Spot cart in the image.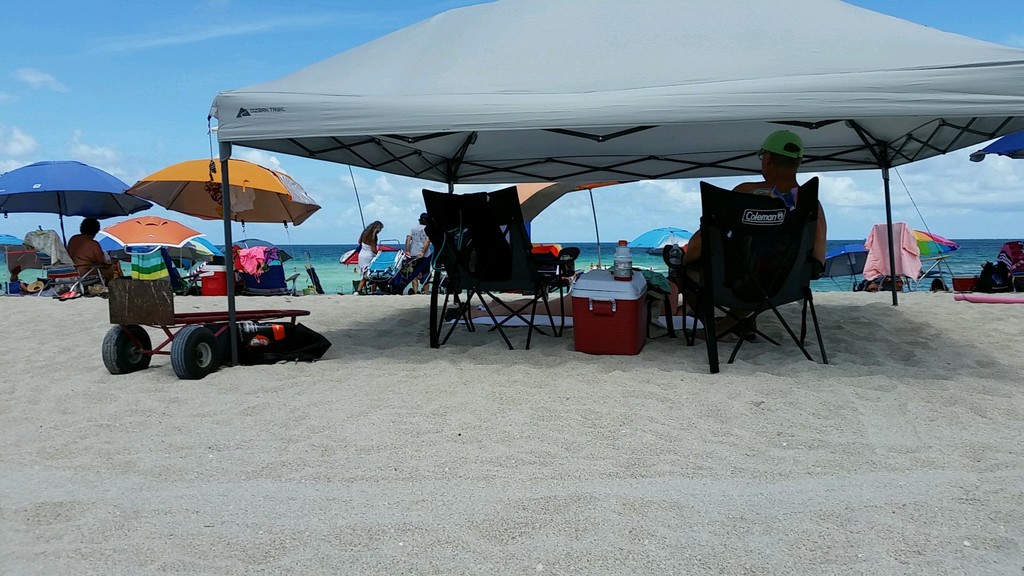
cart found at (left=101, top=280, right=311, bottom=380).
